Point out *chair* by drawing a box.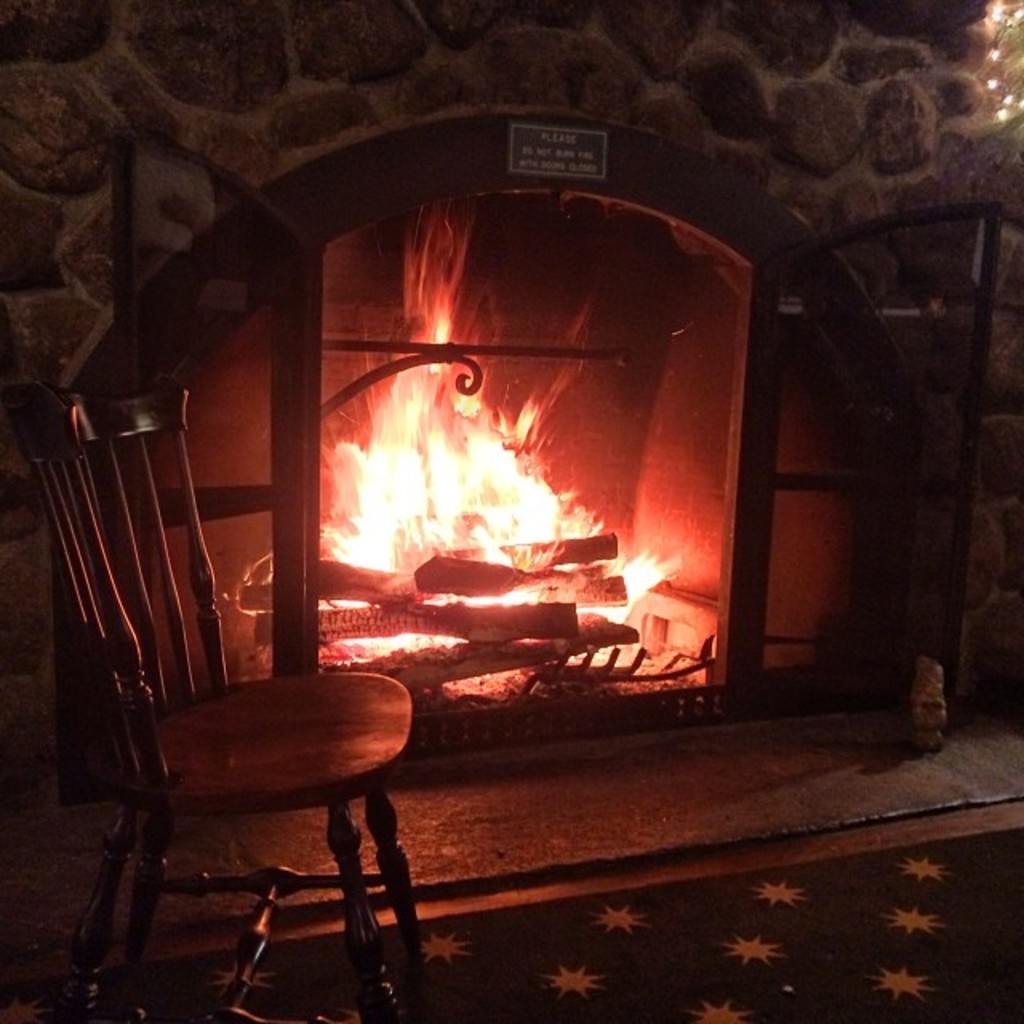
<box>13,374,419,1019</box>.
